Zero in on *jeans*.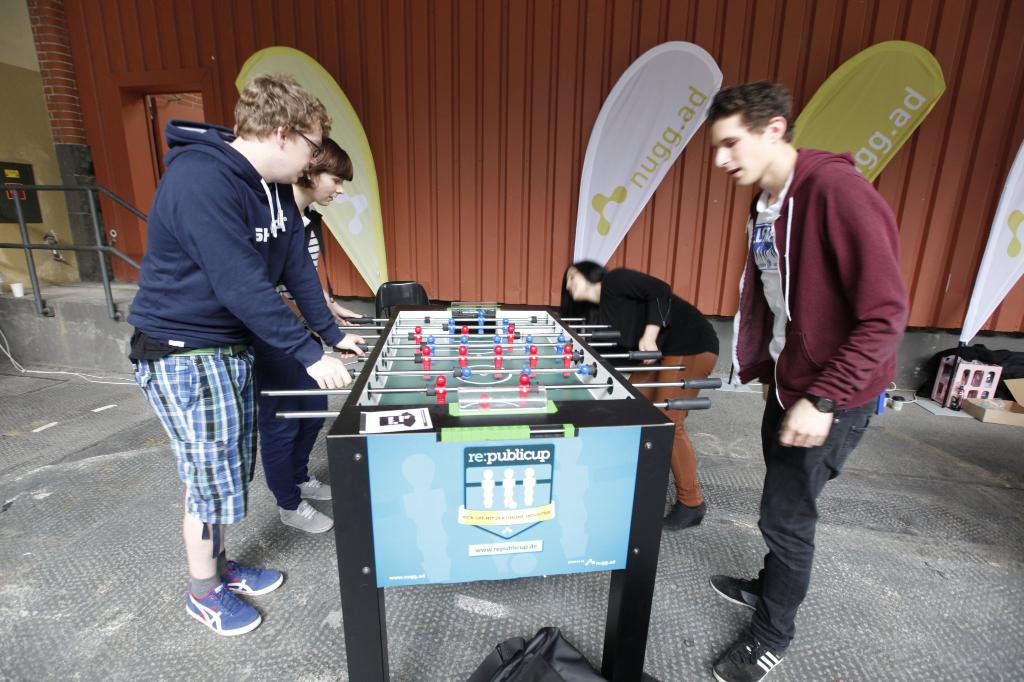
Zeroed in: region(740, 406, 860, 652).
